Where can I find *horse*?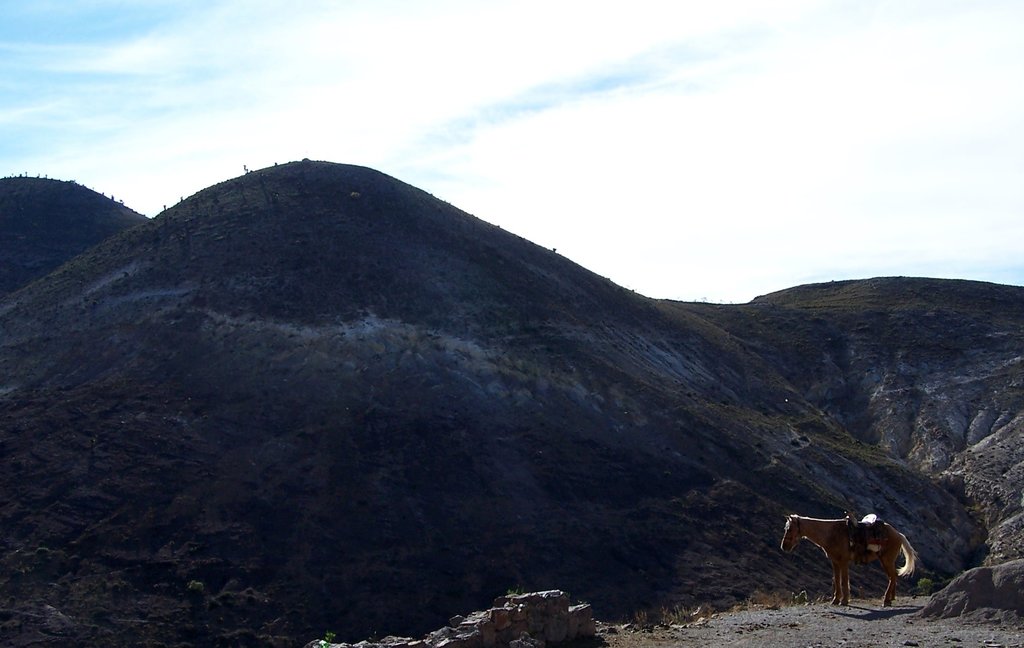
You can find it at pyautogui.locateOnScreen(778, 514, 914, 612).
